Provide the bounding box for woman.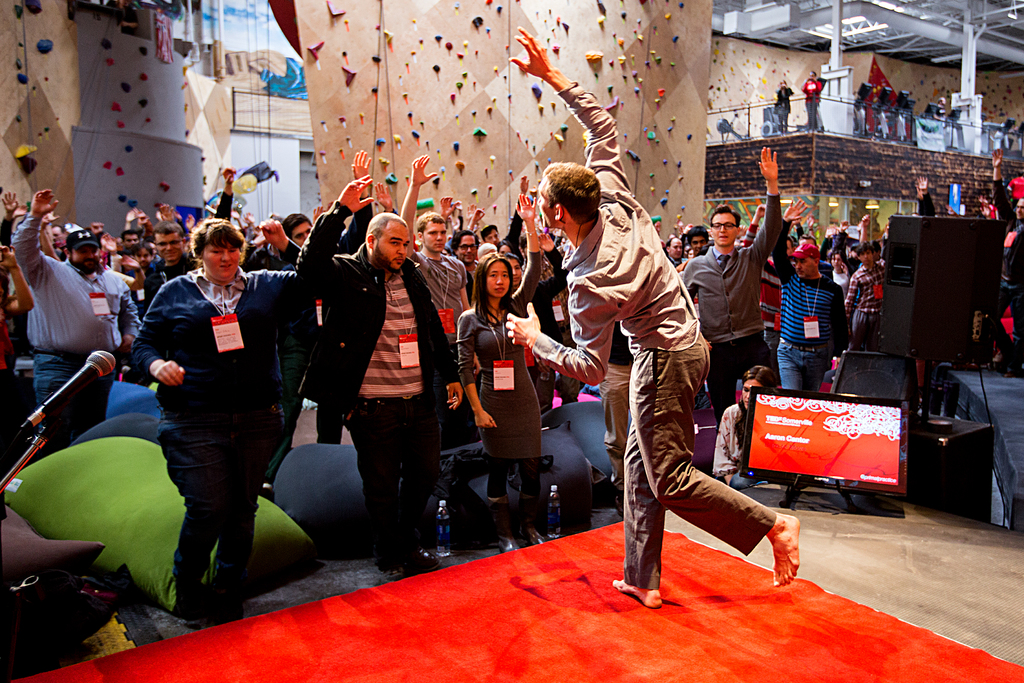
<region>710, 365, 790, 483</region>.
